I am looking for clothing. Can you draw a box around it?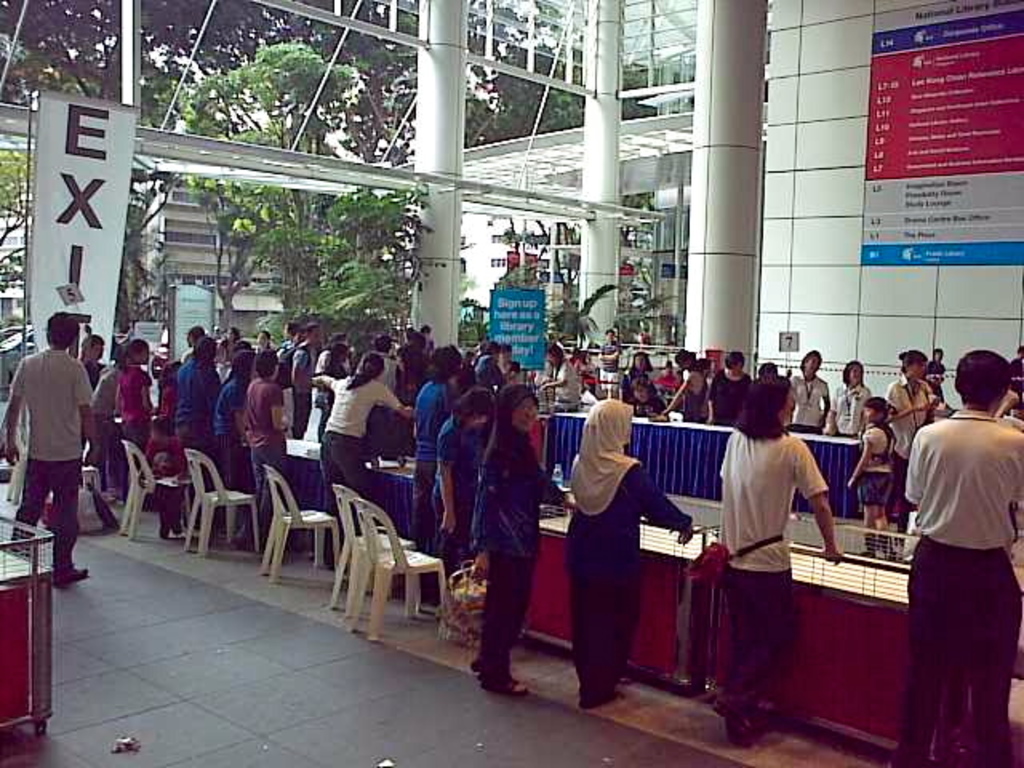
Sure, the bounding box is bbox=[240, 371, 286, 533].
